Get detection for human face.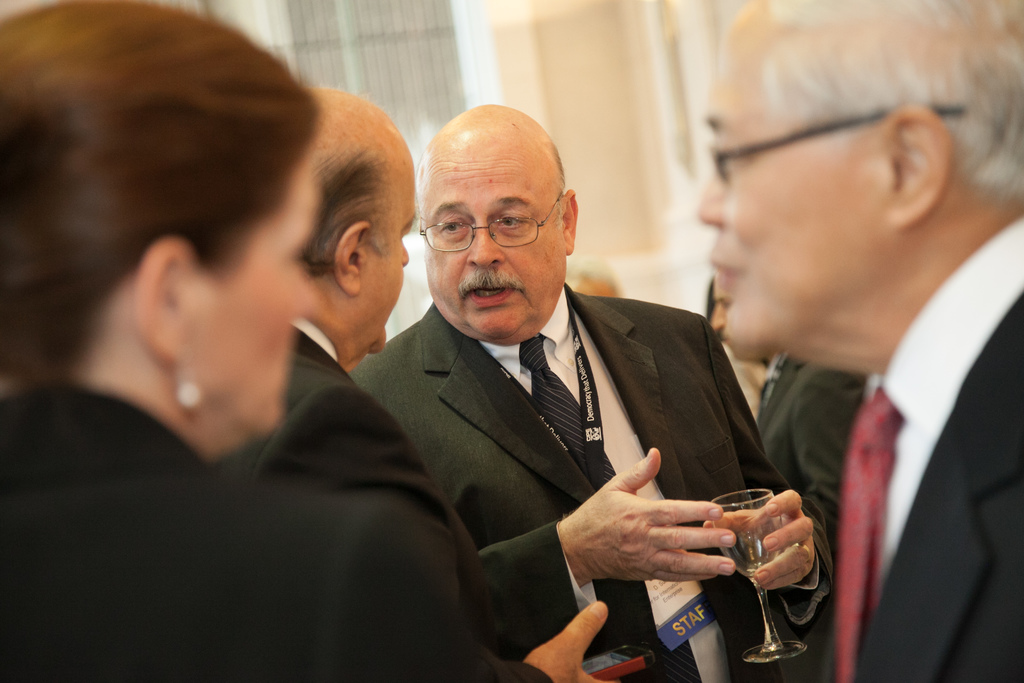
Detection: <bbox>362, 153, 417, 357</bbox>.
